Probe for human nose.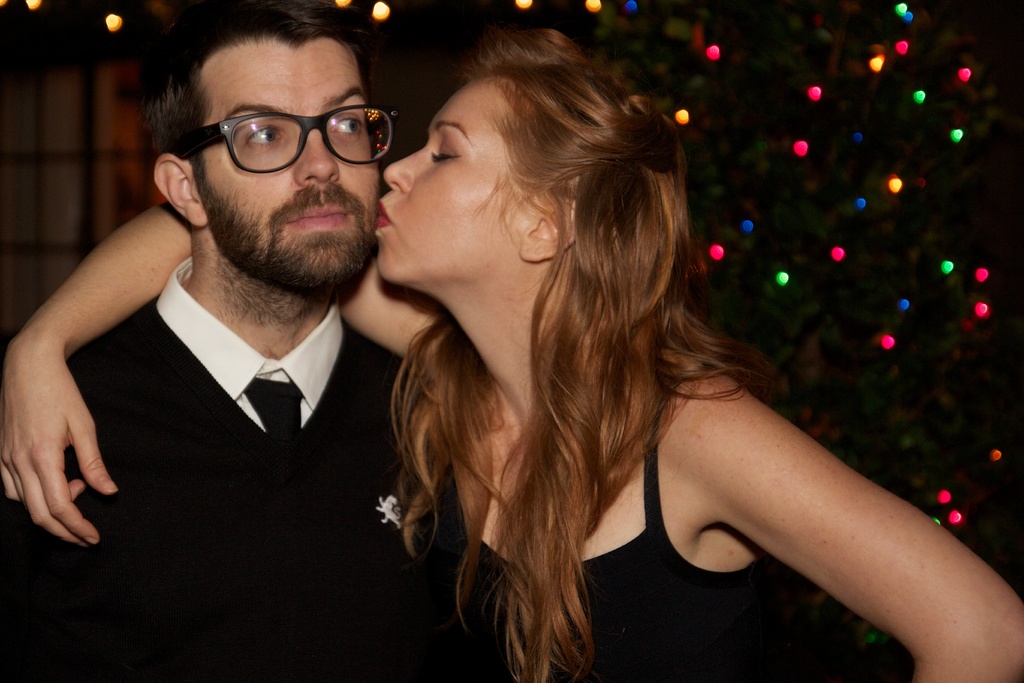
Probe result: {"left": 297, "top": 126, "right": 339, "bottom": 183}.
